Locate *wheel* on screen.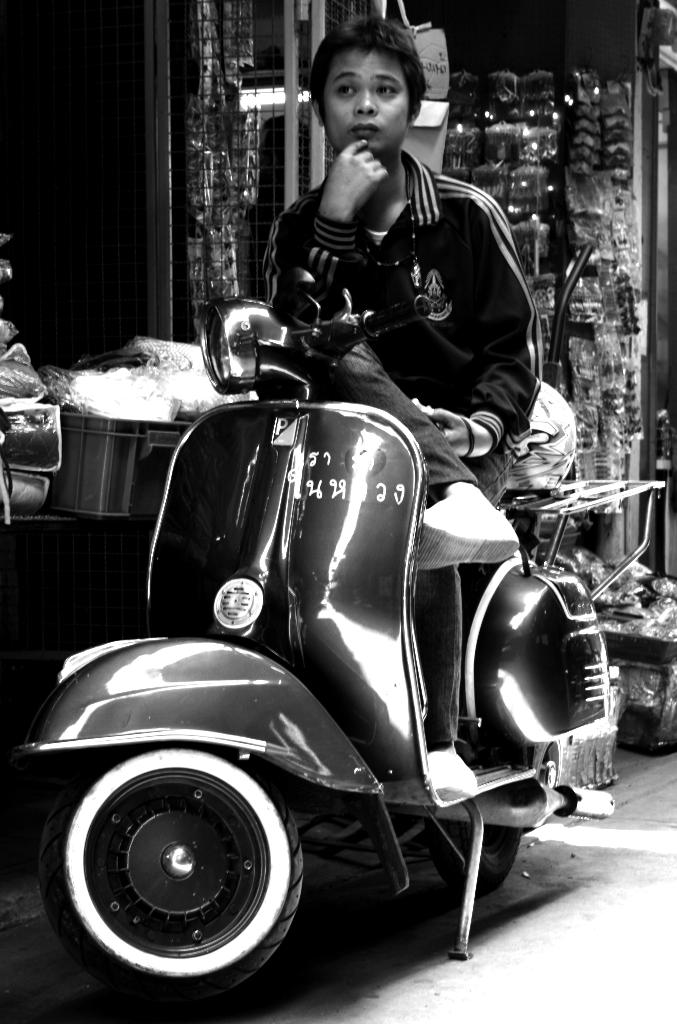
On screen at (47, 720, 302, 987).
